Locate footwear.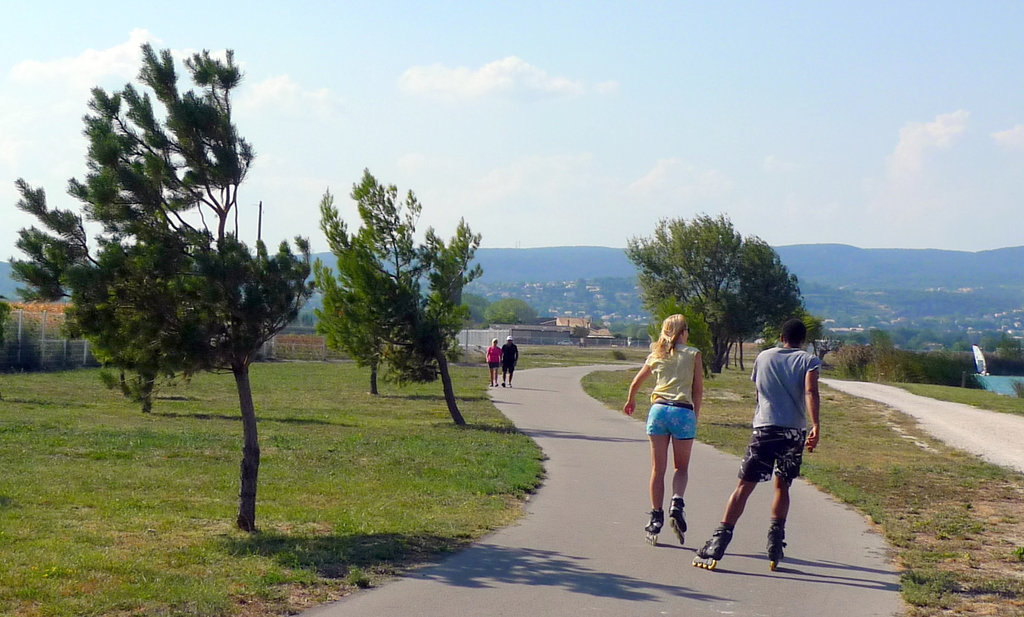
Bounding box: 694, 527, 738, 563.
